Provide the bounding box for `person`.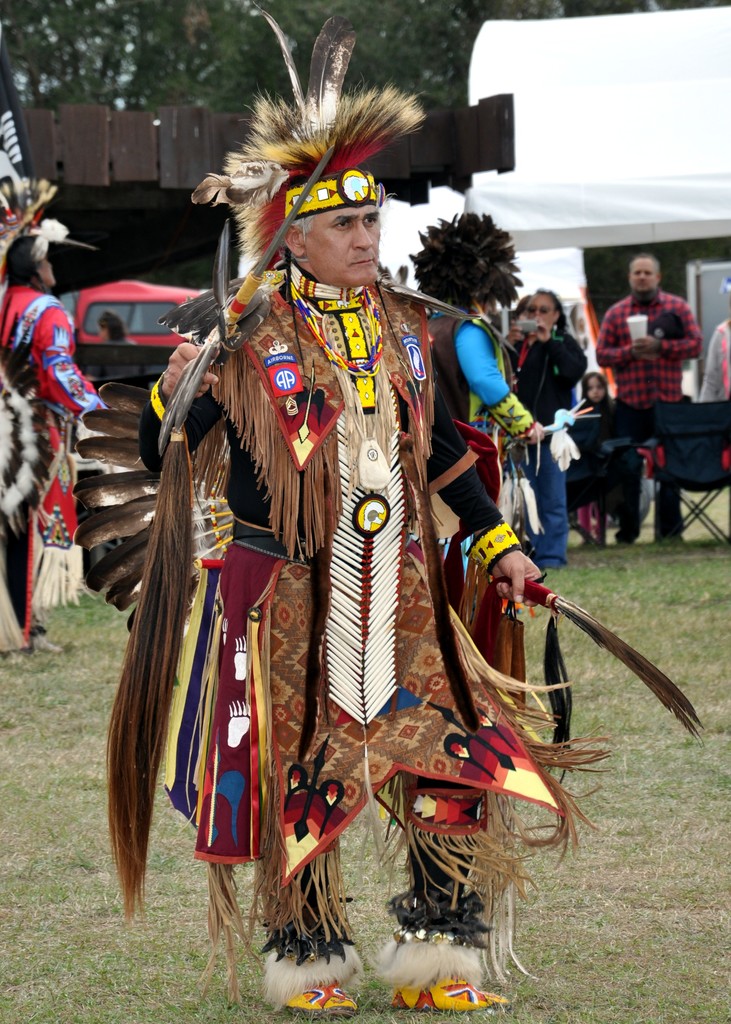
BBox(566, 375, 623, 545).
